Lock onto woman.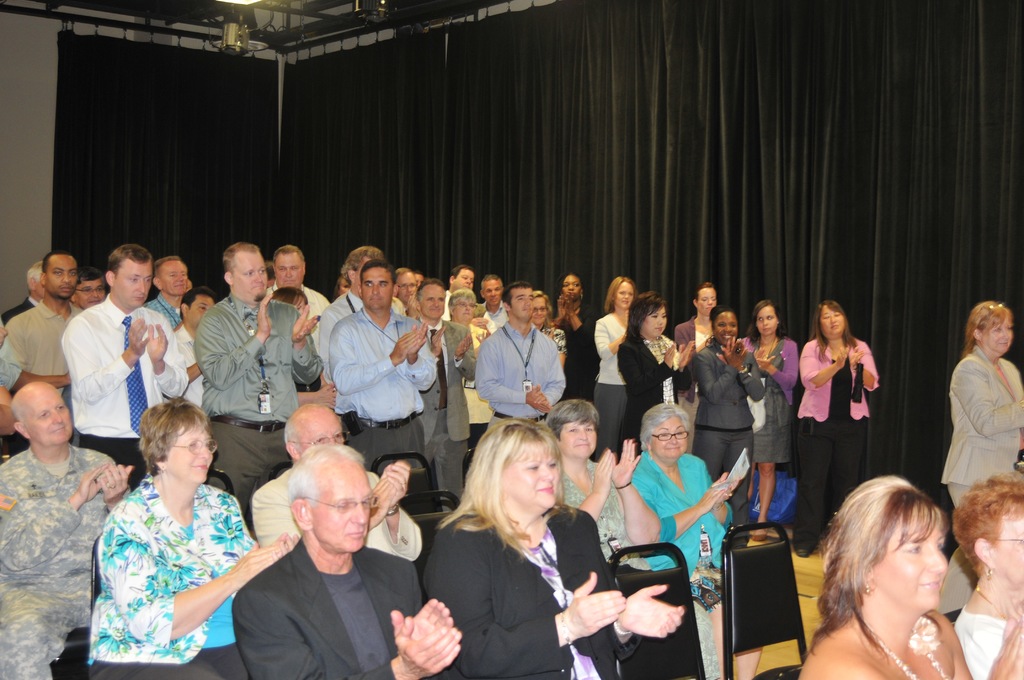
Locked: crop(740, 300, 800, 519).
